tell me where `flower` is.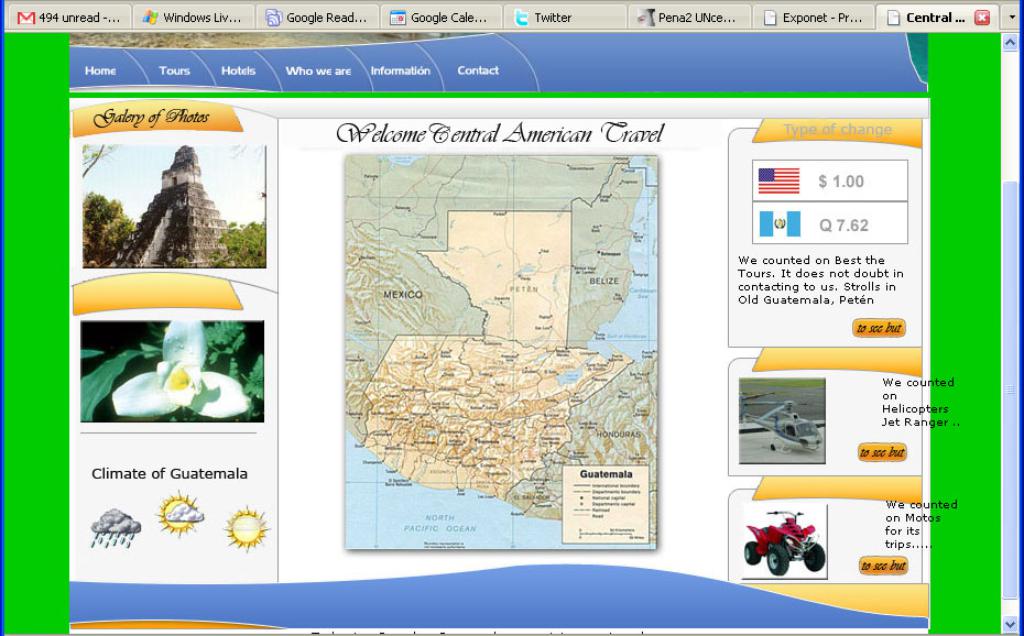
`flower` is at [109,320,251,418].
